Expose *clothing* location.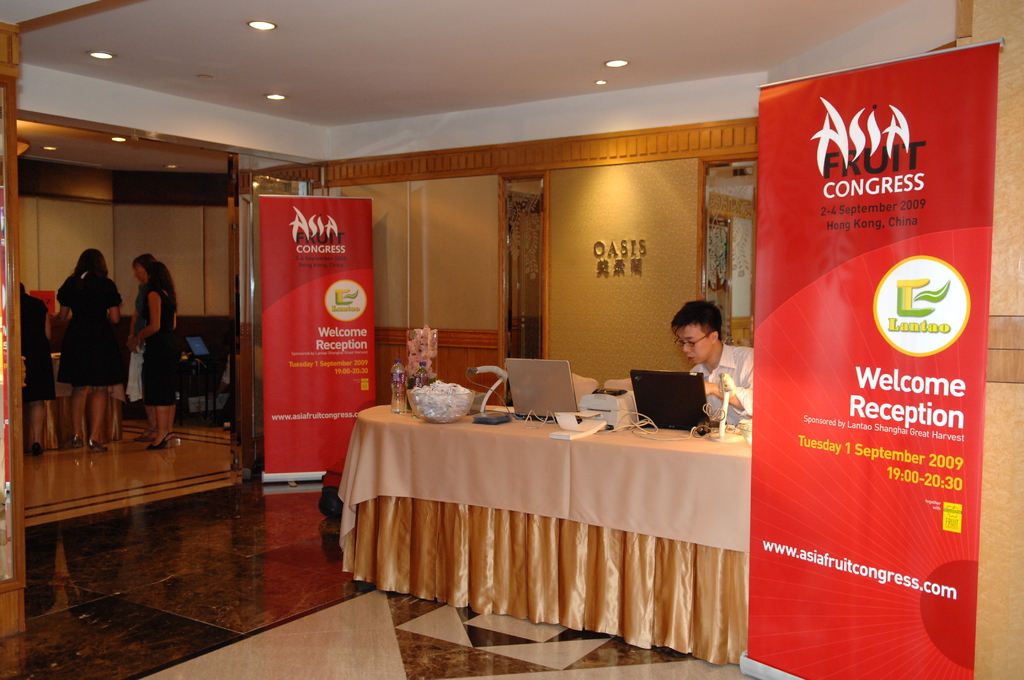
Exposed at x1=20 y1=291 x2=55 y2=401.
